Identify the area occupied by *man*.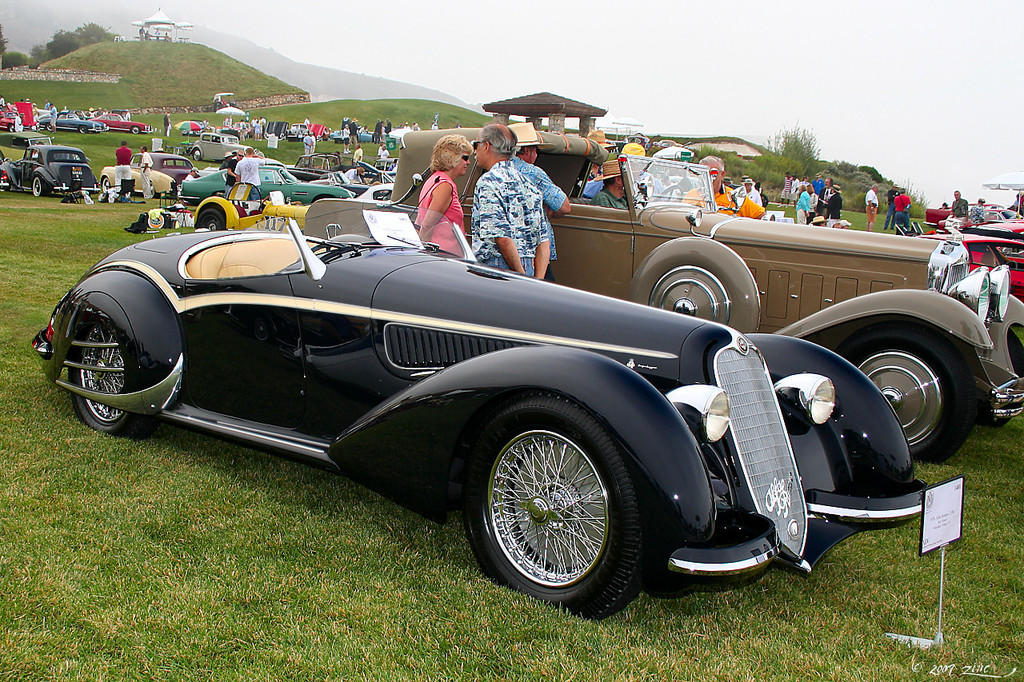
Area: bbox=(376, 142, 385, 157).
